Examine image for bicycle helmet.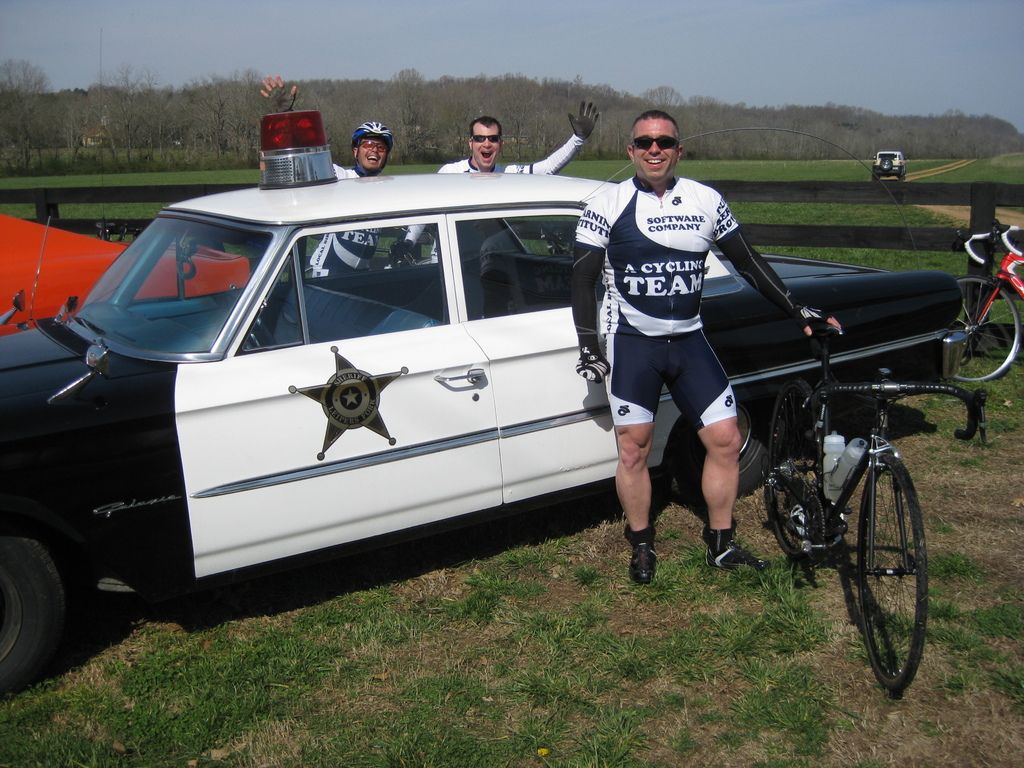
Examination result: [355,121,390,174].
